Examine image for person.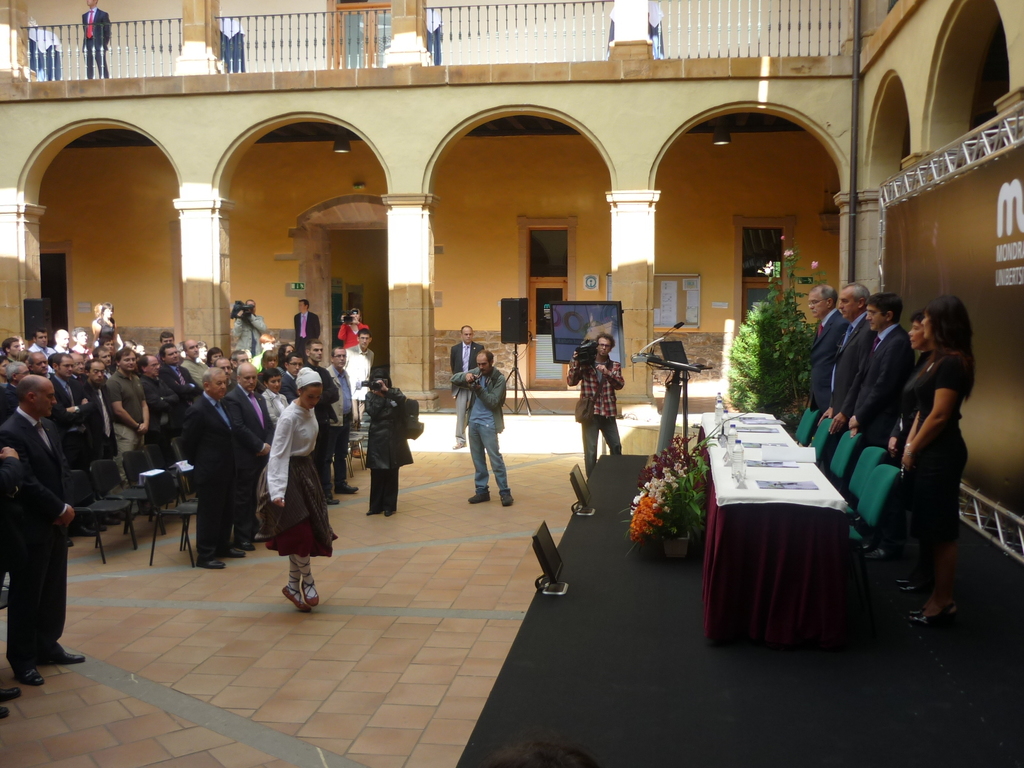
Examination result: (x1=451, y1=344, x2=513, y2=504).
